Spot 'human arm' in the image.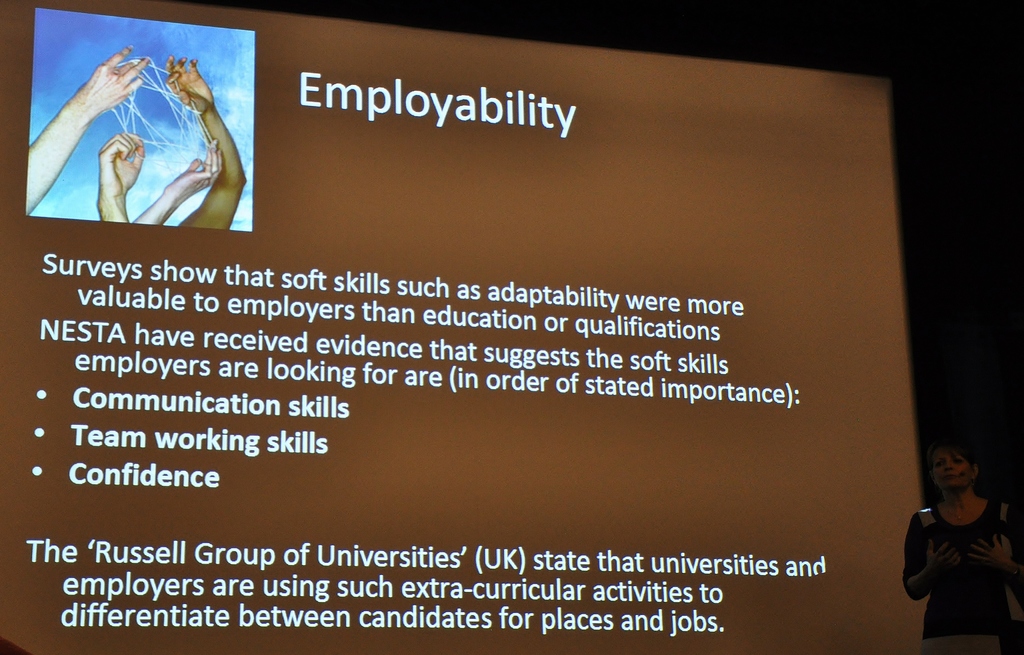
'human arm' found at 25/47/150/215.
